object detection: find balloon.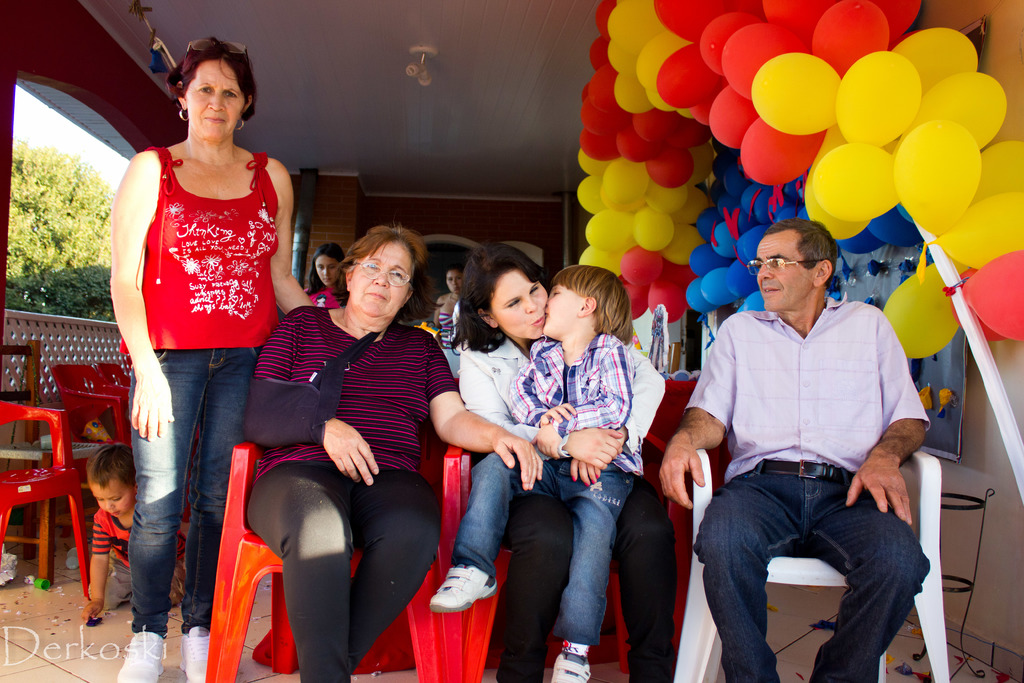
box(578, 126, 620, 164).
